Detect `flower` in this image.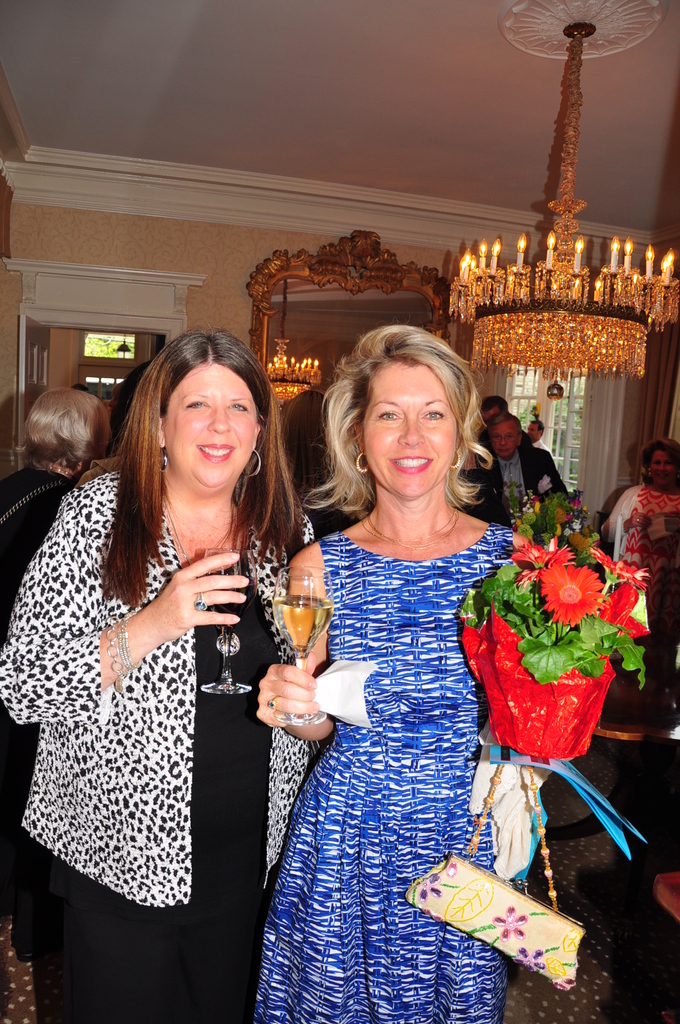
Detection: l=511, t=538, r=576, b=569.
